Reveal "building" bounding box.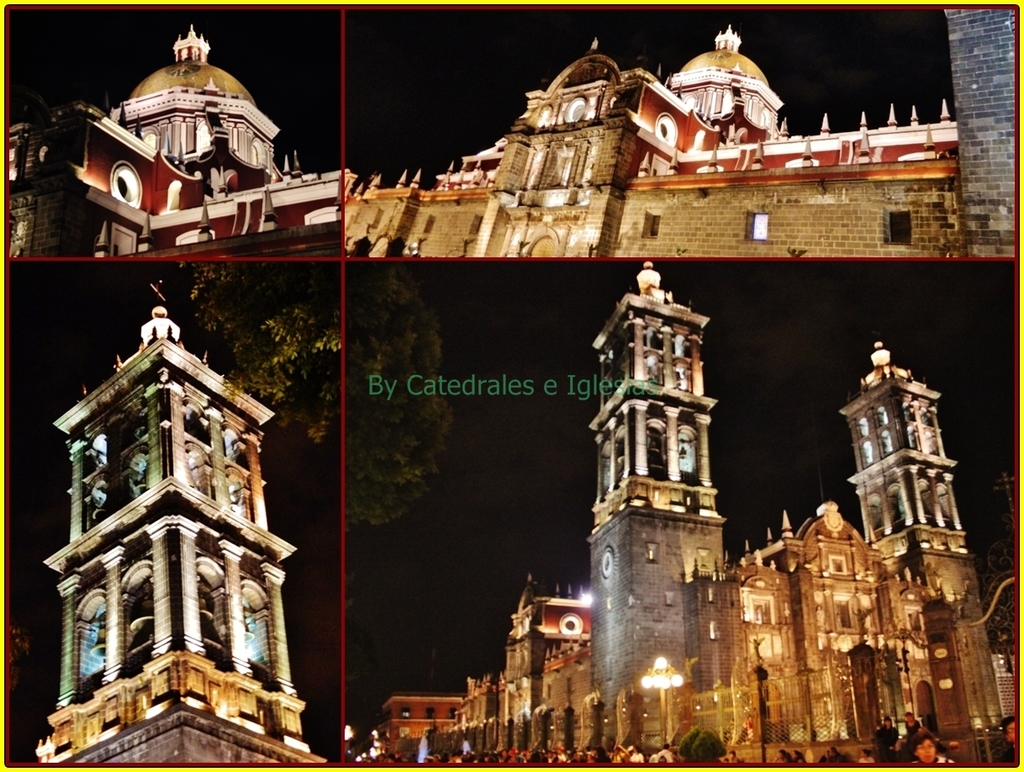
Revealed: bbox=(397, 264, 1005, 763).
